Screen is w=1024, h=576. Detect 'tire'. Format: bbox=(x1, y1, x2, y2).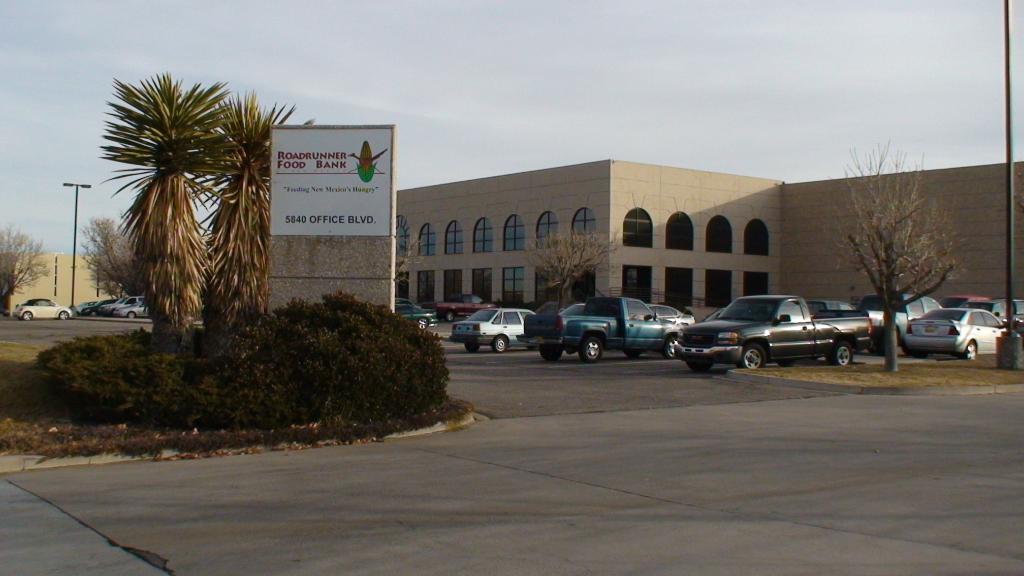
bbox=(416, 318, 432, 330).
